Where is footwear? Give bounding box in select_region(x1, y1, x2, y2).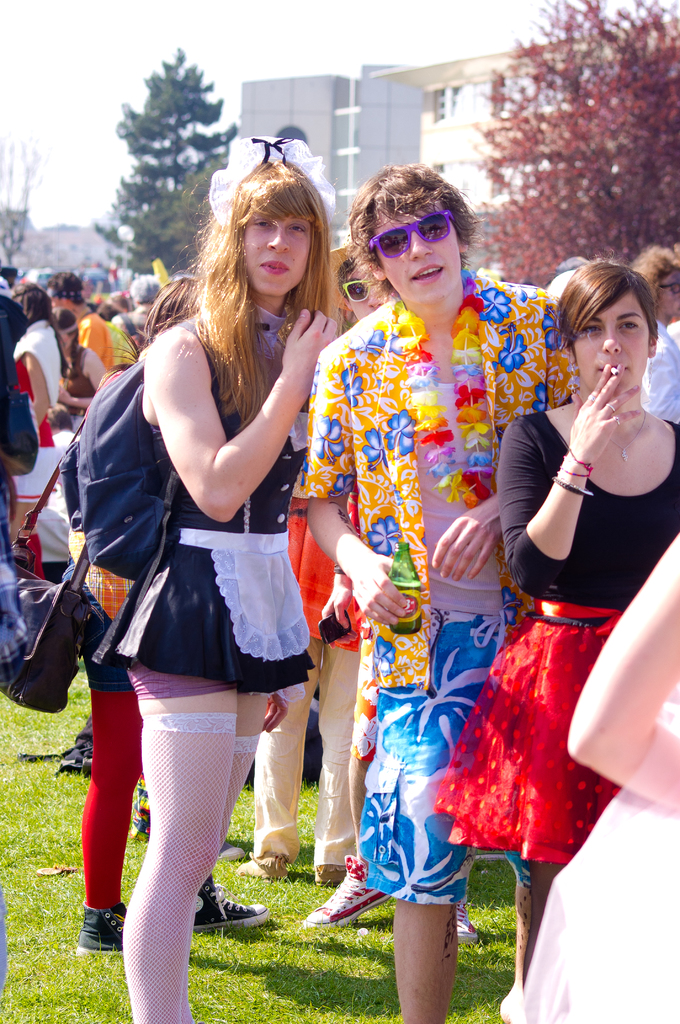
select_region(307, 855, 391, 923).
